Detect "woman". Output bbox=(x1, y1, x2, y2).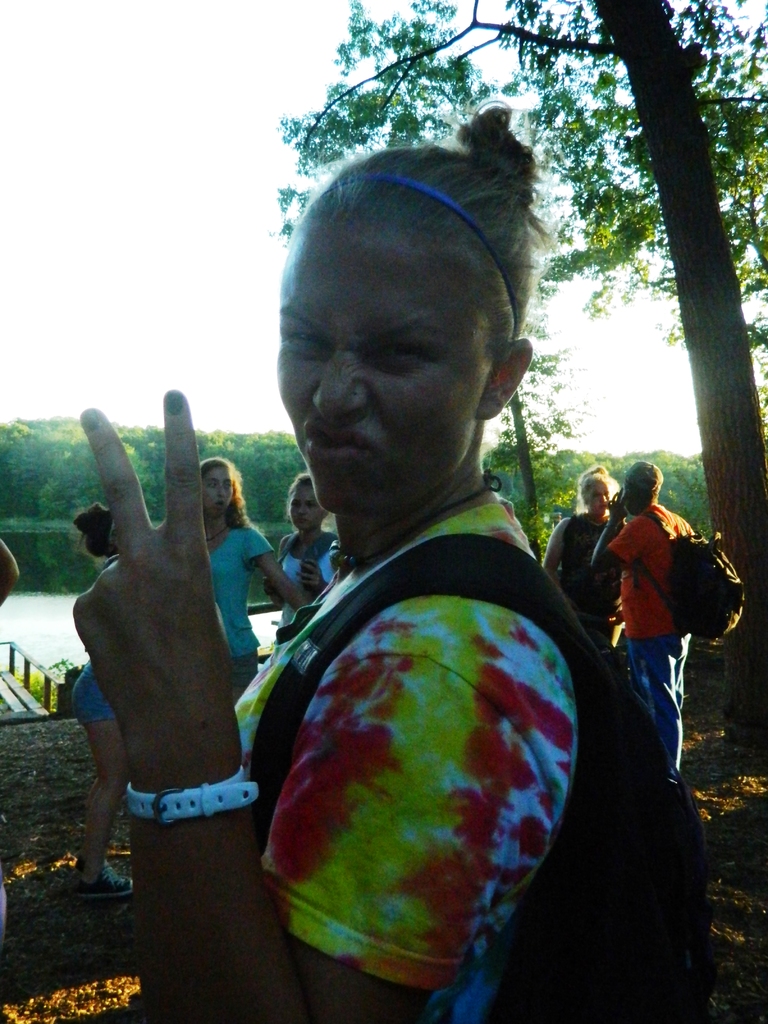
bbox=(539, 474, 630, 646).
